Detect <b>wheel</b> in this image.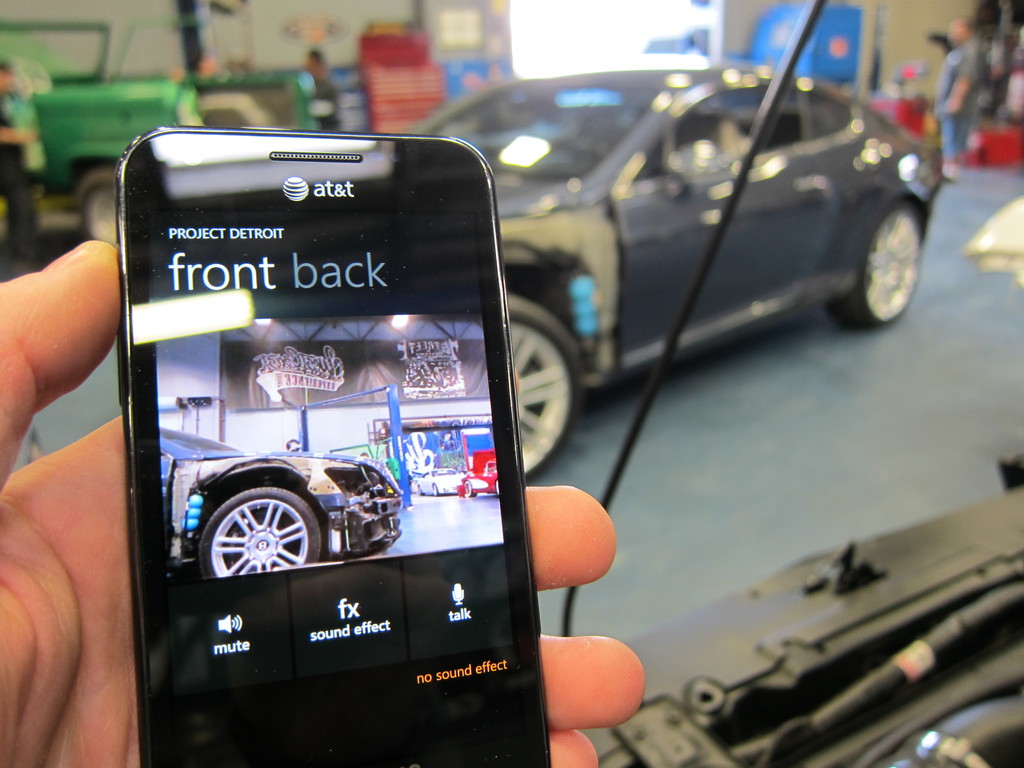
Detection: (left=493, top=479, right=502, bottom=499).
